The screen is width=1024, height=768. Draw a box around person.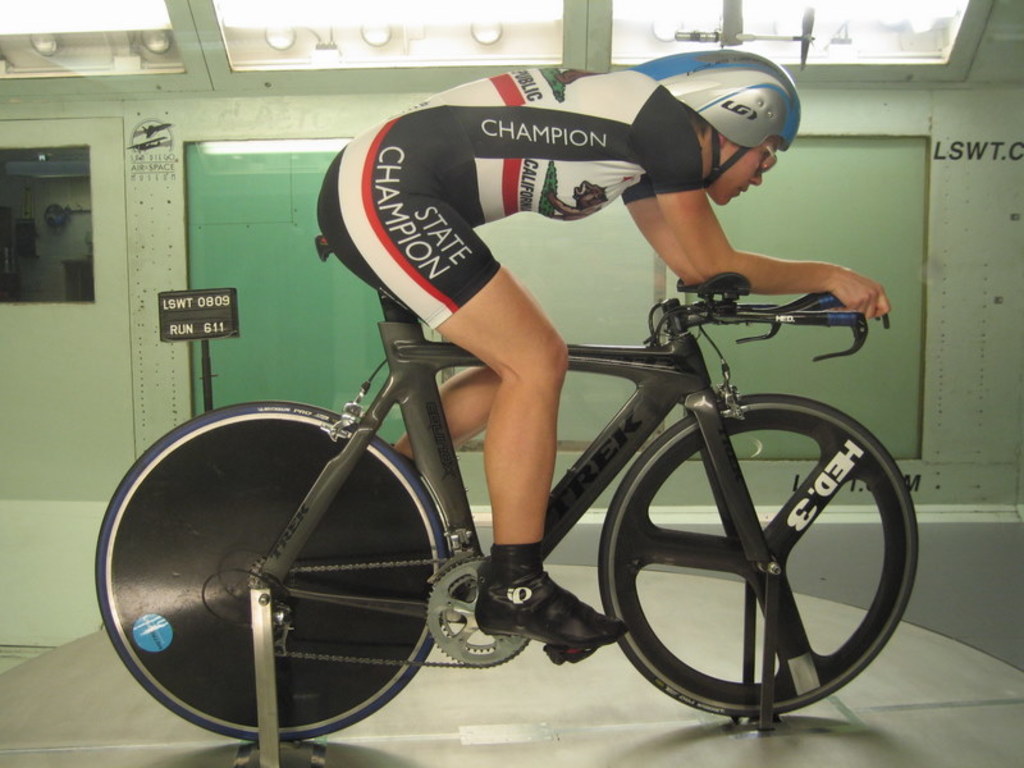
box(308, 41, 893, 653).
